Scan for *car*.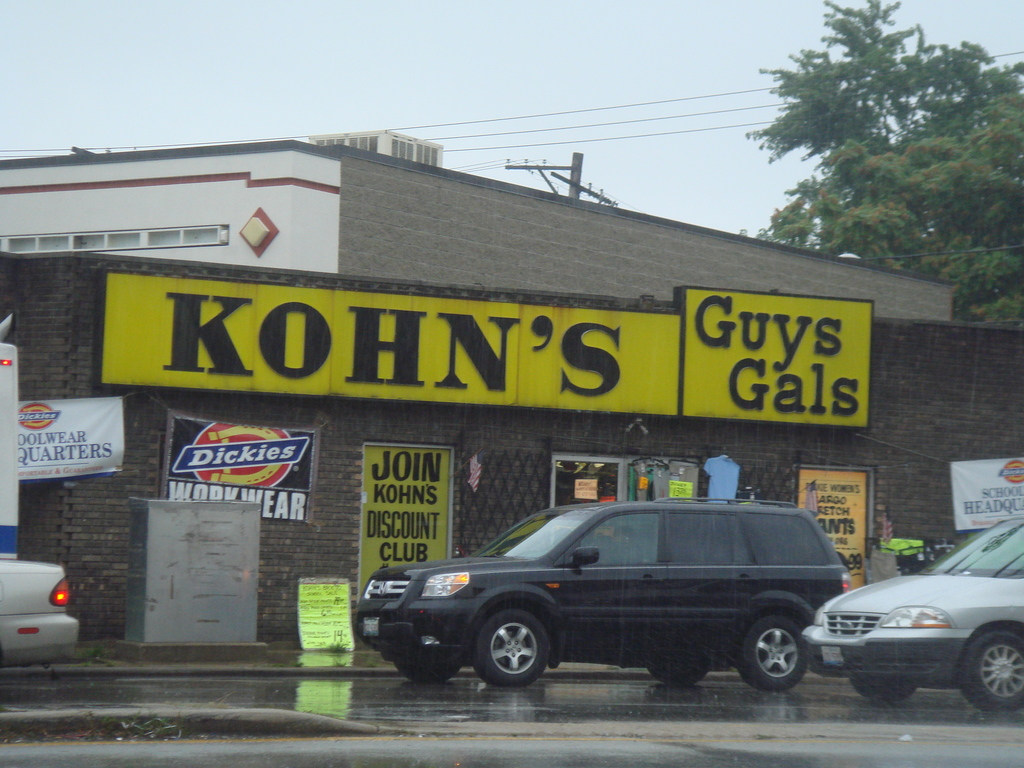
Scan result: (0,558,79,672).
